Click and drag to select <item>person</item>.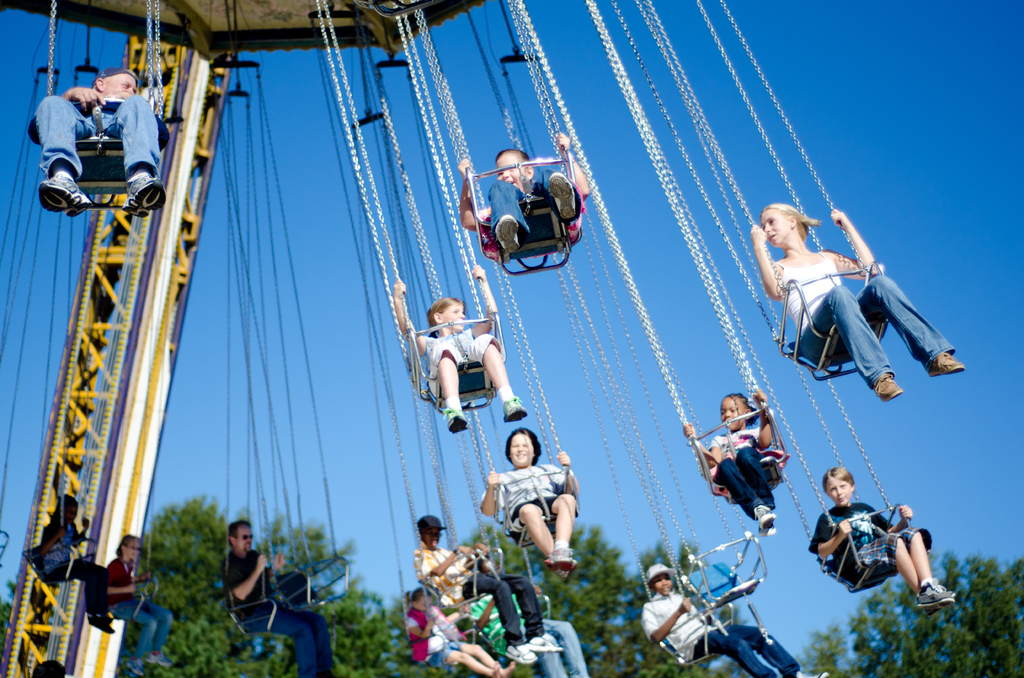
Selection: (left=675, top=396, right=790, bottom=527).
